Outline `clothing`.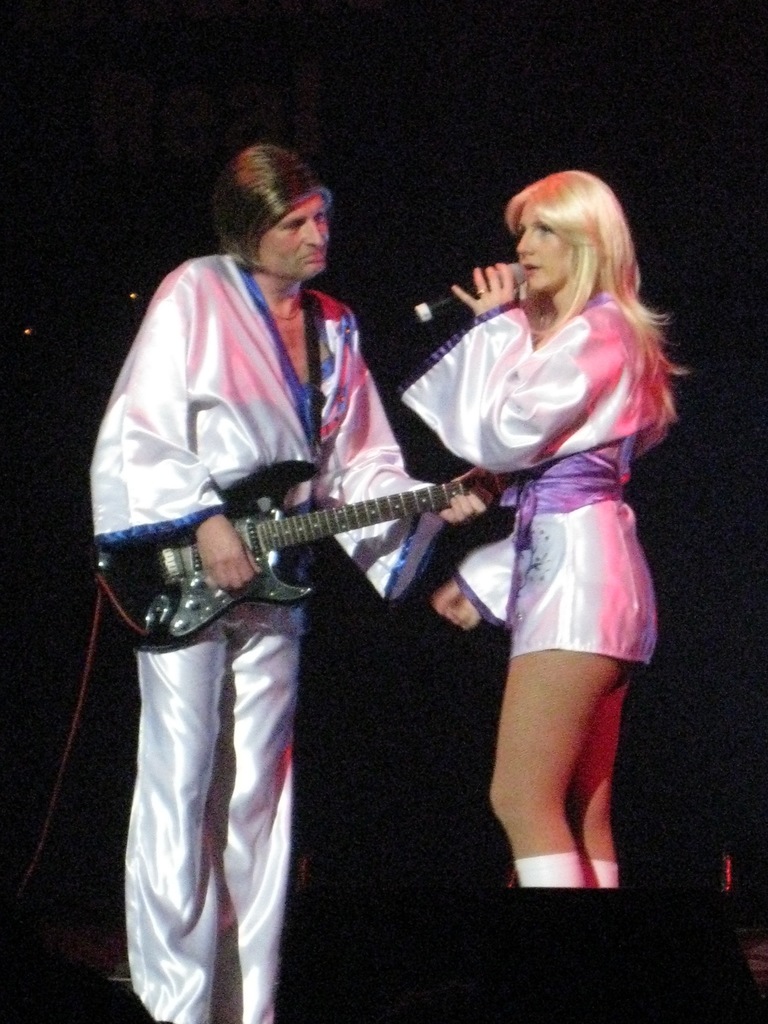
Outline: locate(428, 259, 666, 719).
